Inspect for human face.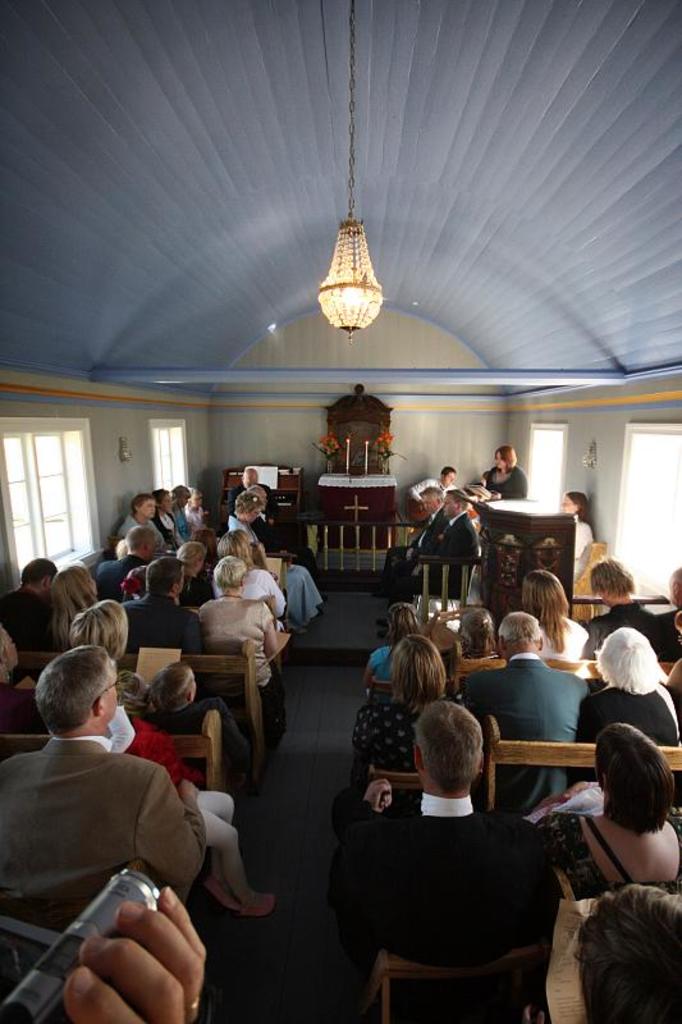
Inspection: pyautogui.locateOnScreen(486, 447, 518, 474).
